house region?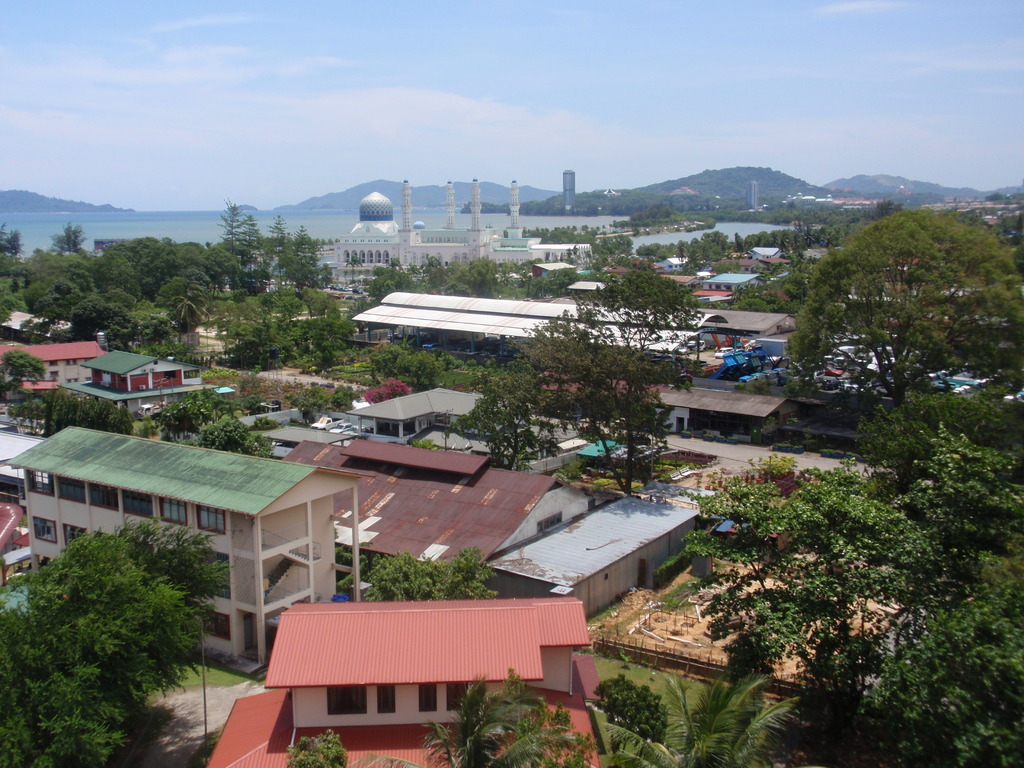
rect(276, 438, 597, 569)
